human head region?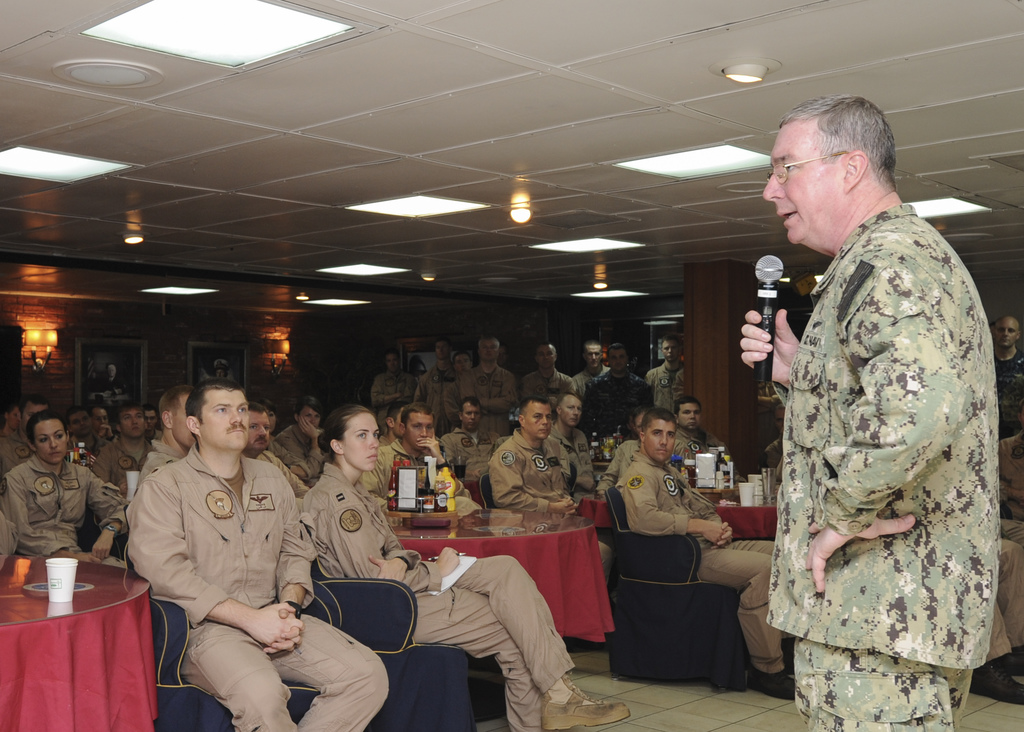
bbox=(676, 398, 701, 432)
